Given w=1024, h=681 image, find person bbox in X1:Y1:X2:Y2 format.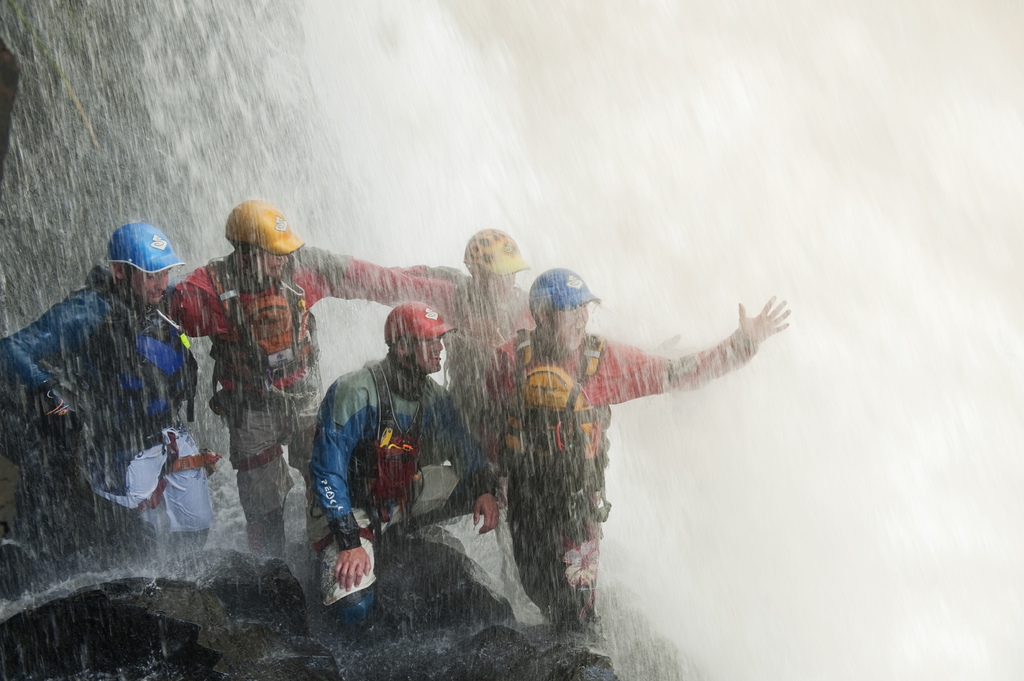
166:198:455:561.
